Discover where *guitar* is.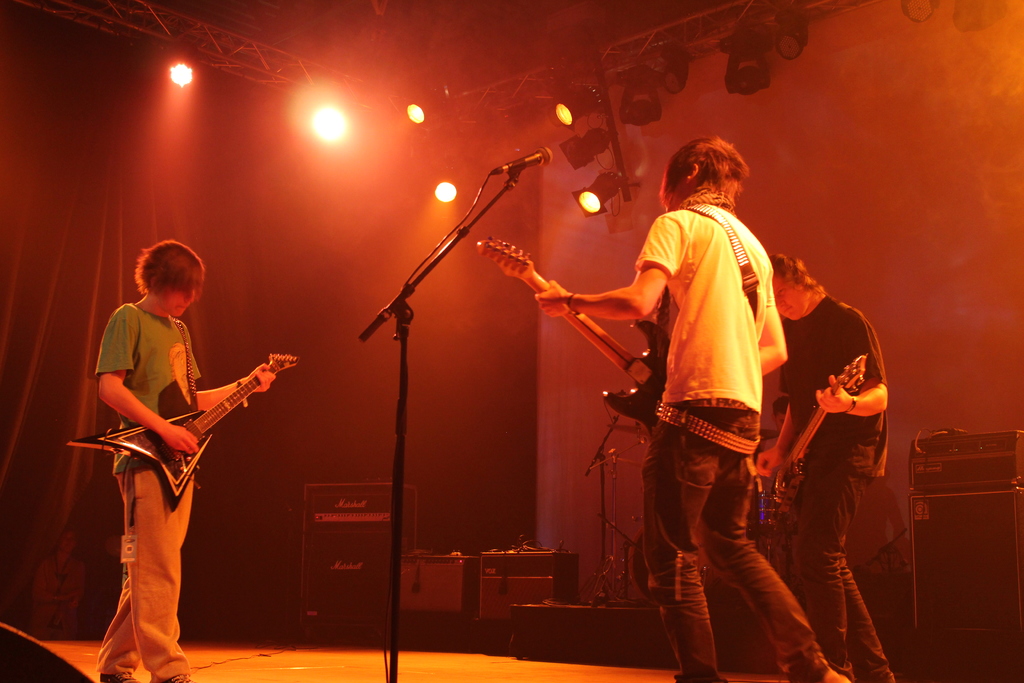
Discovered at box=[95, 345, 287, 501].
